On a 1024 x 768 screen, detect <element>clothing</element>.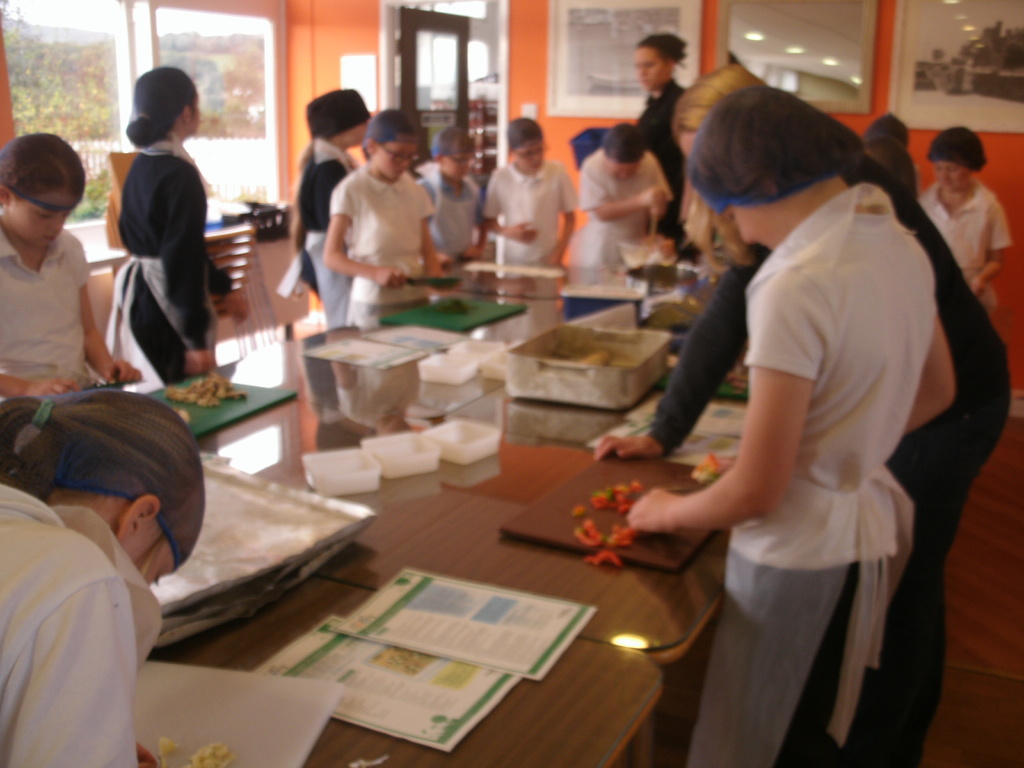
box(5, 489, 186, 753).
